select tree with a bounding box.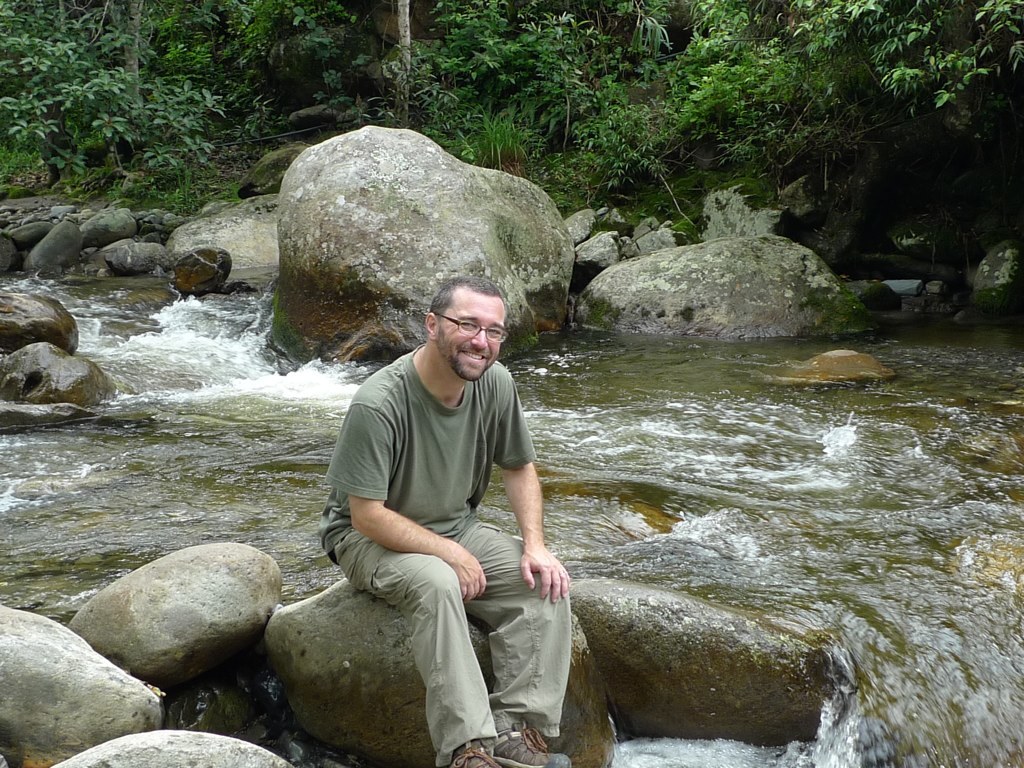
pyautogui.locateOnScreen(493, 4, 596, 123).
